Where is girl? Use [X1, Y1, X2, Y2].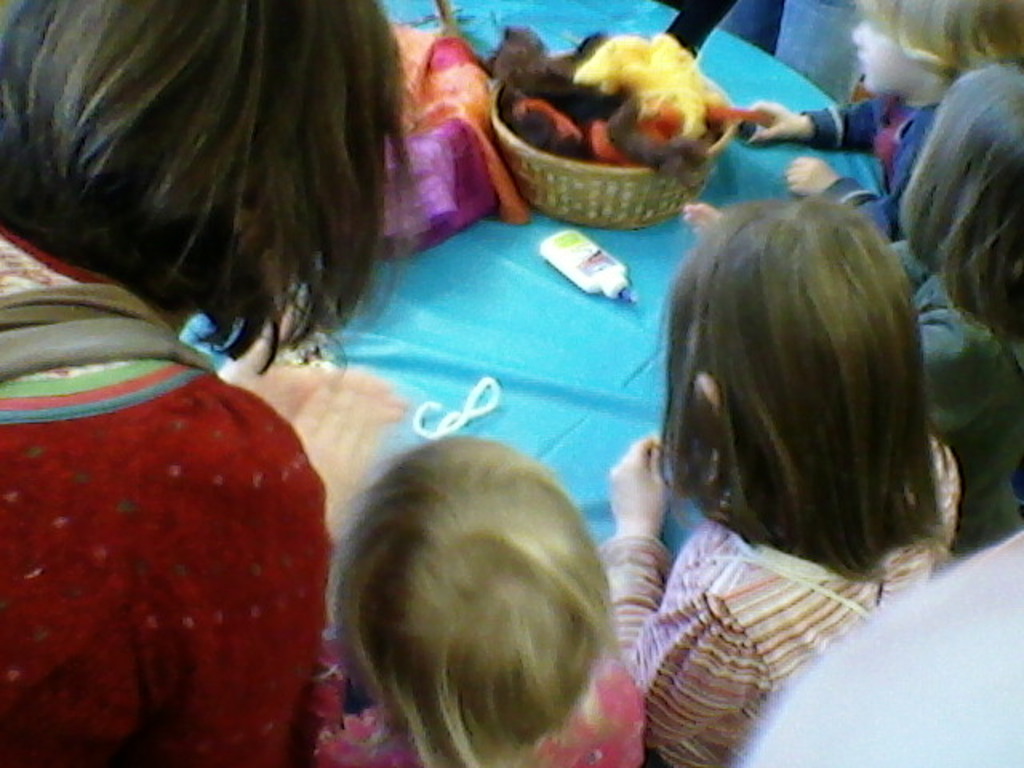
[894, 64, 1021, 557].
